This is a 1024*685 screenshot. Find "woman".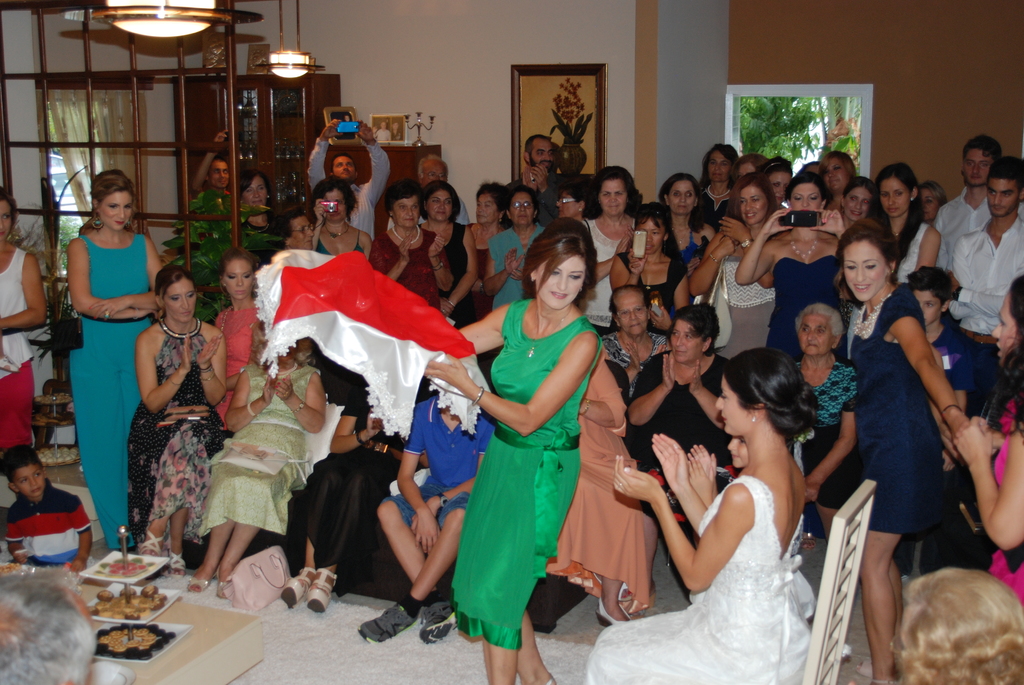
Bounding box: box(621, 297, 752, 608).
